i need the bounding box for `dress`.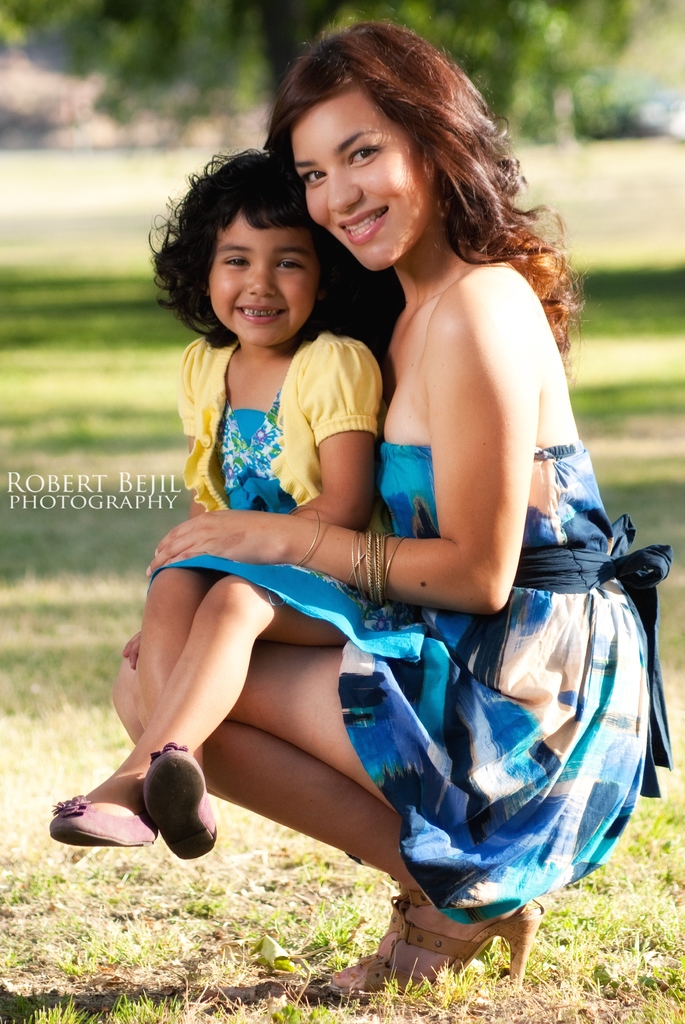
Here it is: <region>137, 339, 434, 655</region>.
